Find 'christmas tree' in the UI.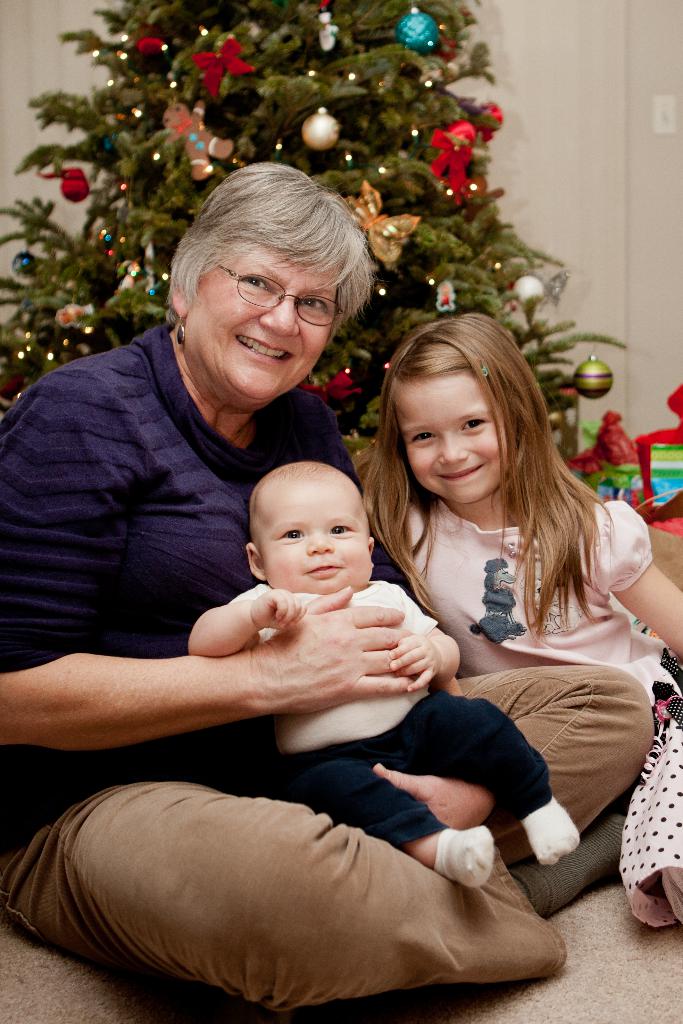
UI element at 0 3 623 510.
